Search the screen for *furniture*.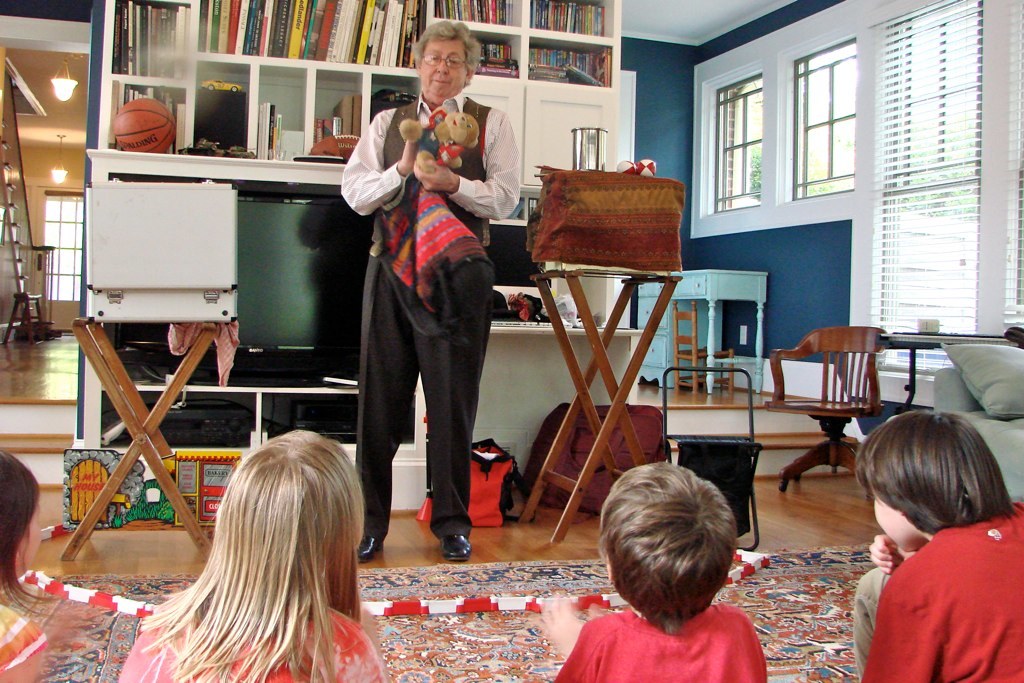
Found at BBox(932, 364, 1021, 501).
